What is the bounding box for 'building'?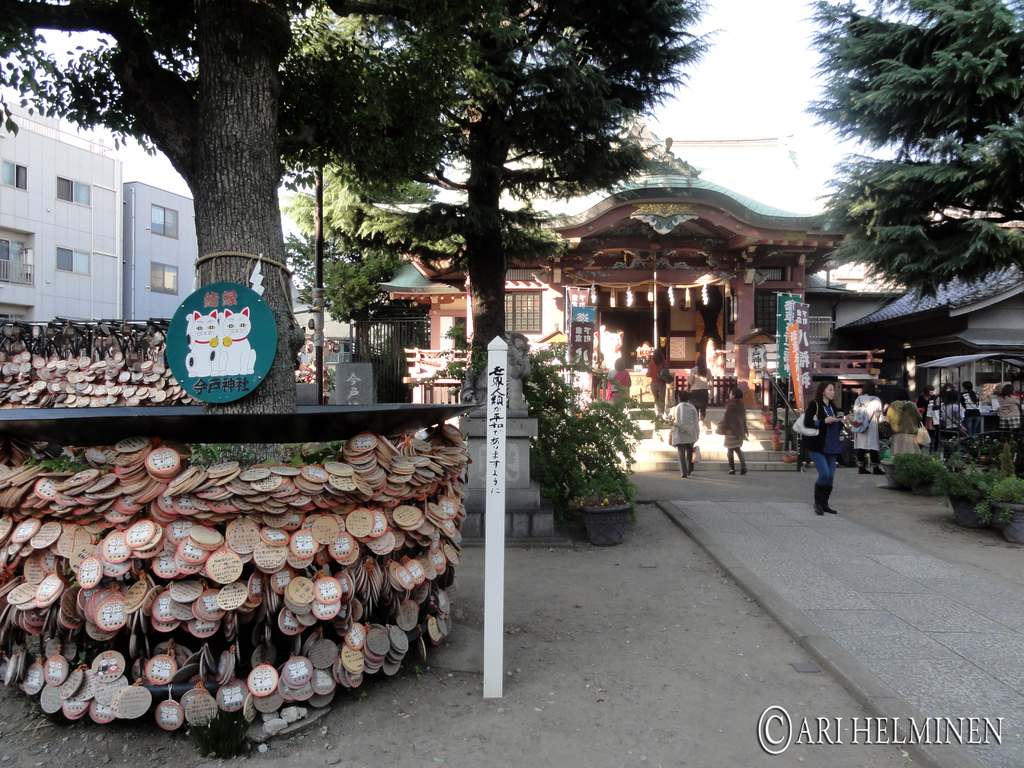
[0, 109, 195, 337].
